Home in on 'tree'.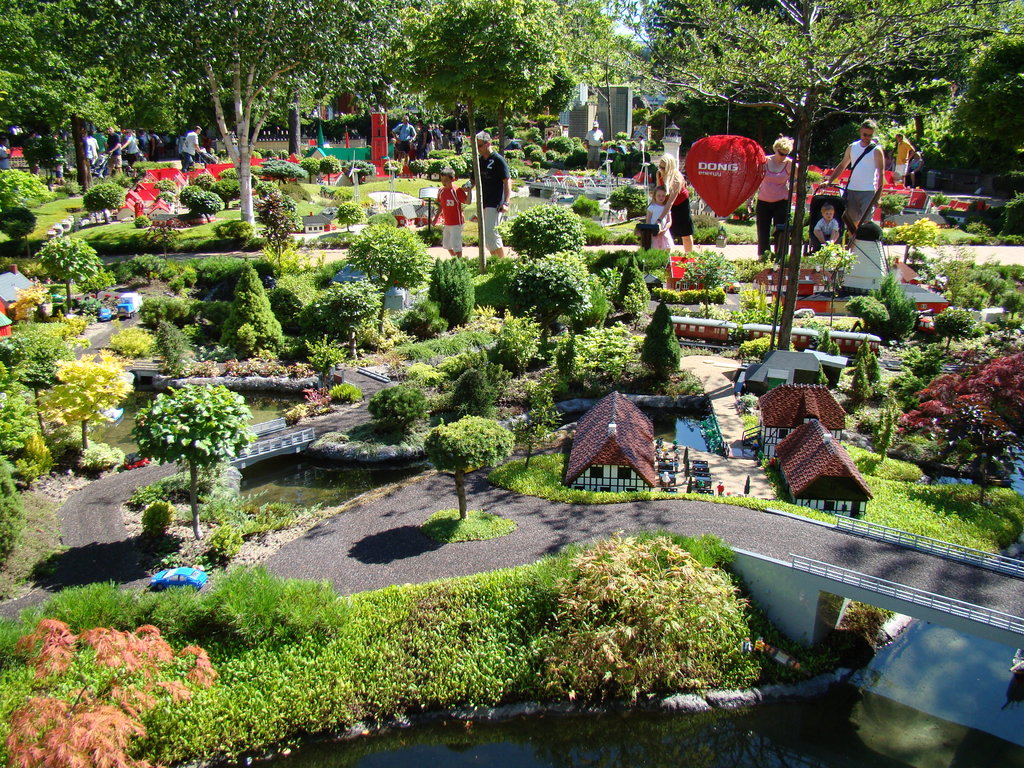
Homed in at select_region(191, 172, 217, 189).
